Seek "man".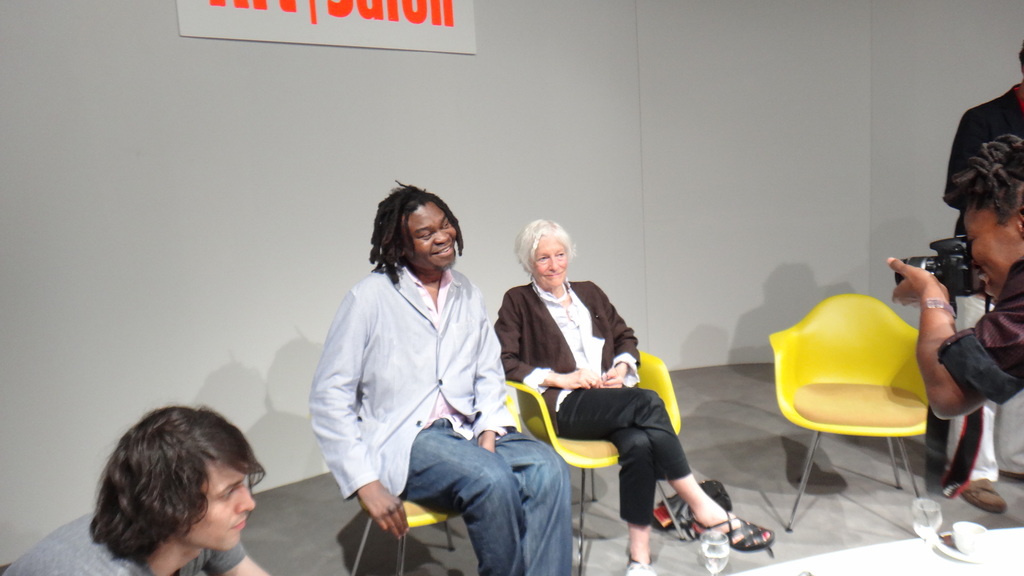
l=941, t=41, r=1023, b=512.
